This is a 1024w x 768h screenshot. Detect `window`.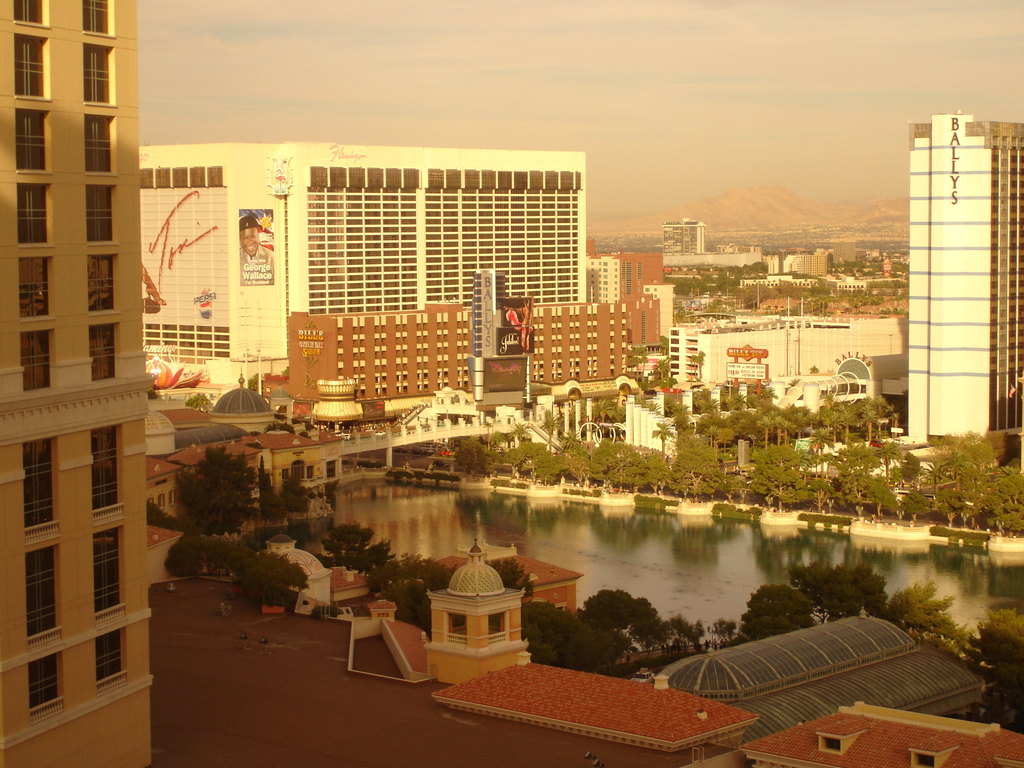
(x1=86, y1=189, x2=111, y2=241).
